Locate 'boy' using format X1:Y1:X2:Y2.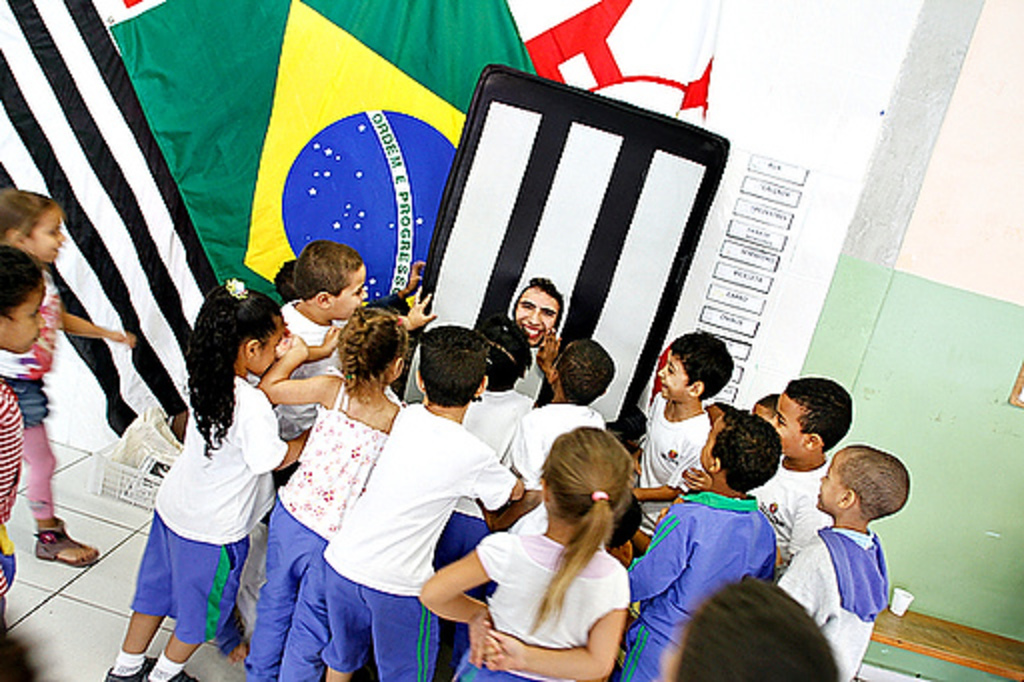
766:376:856:580.
